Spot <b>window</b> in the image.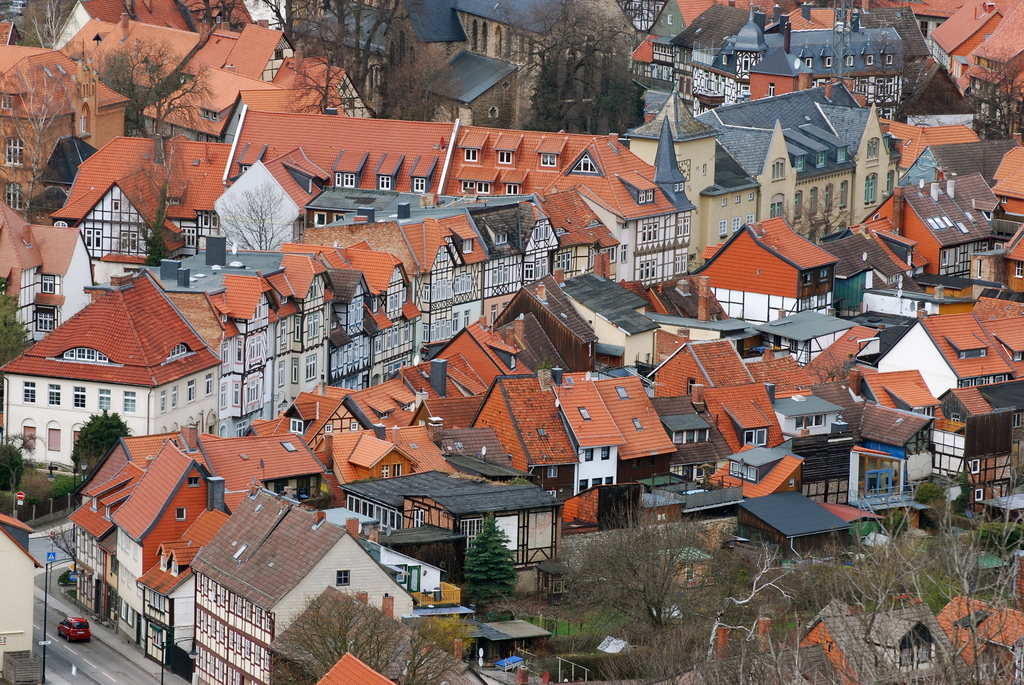
<b>window</b> found at [729, 462, 758, 482].
